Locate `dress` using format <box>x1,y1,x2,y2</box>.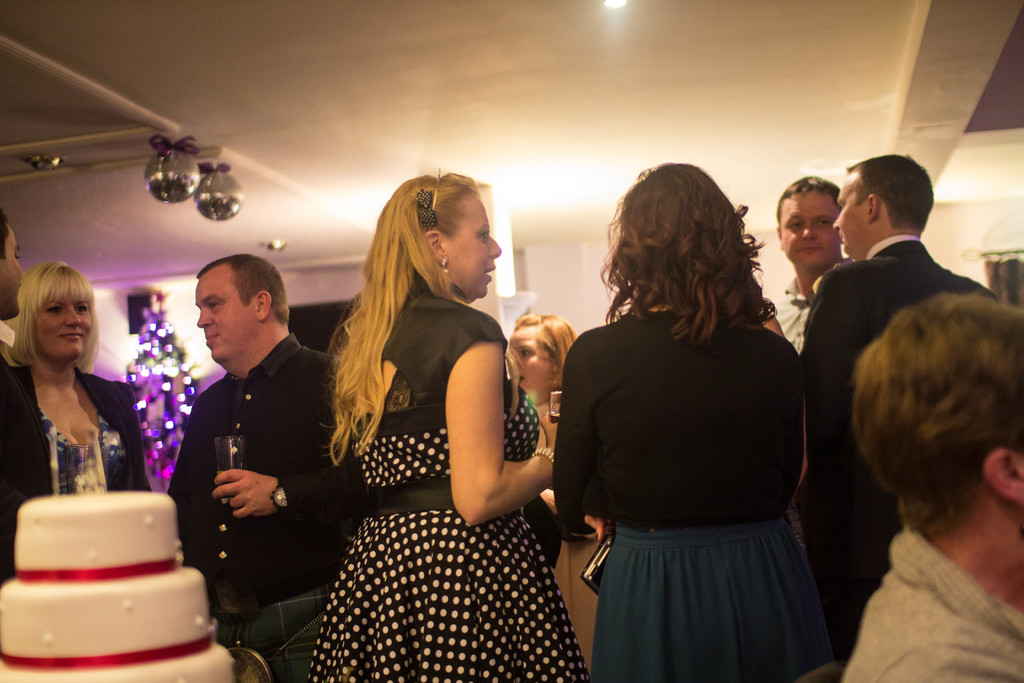
<box>541,425,594,668</box>.
